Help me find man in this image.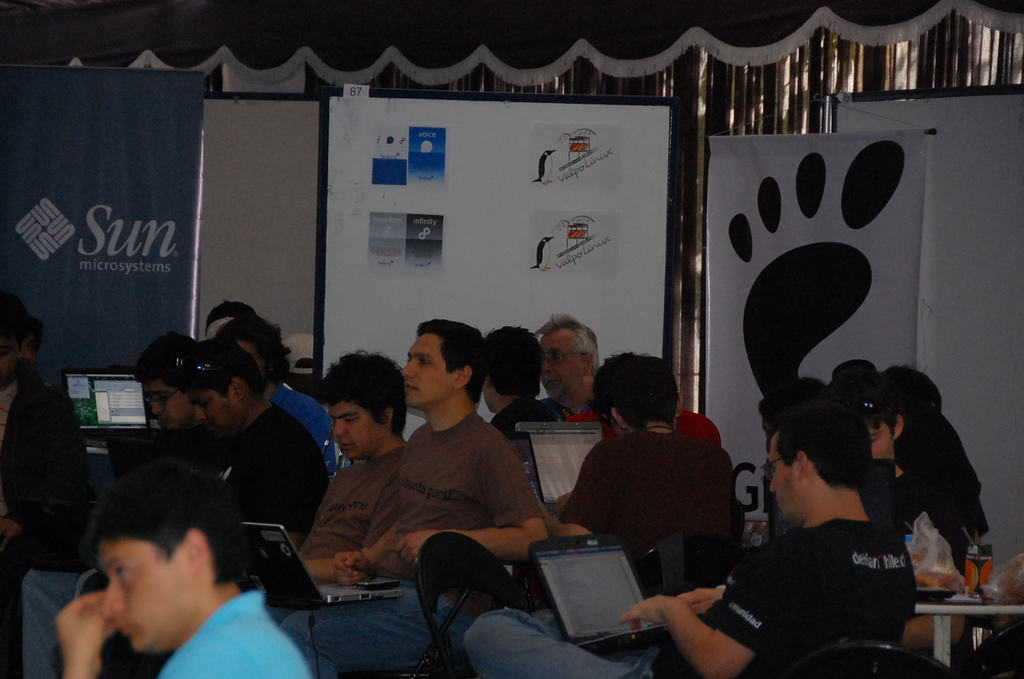
Found it: [58,464,308,678].
